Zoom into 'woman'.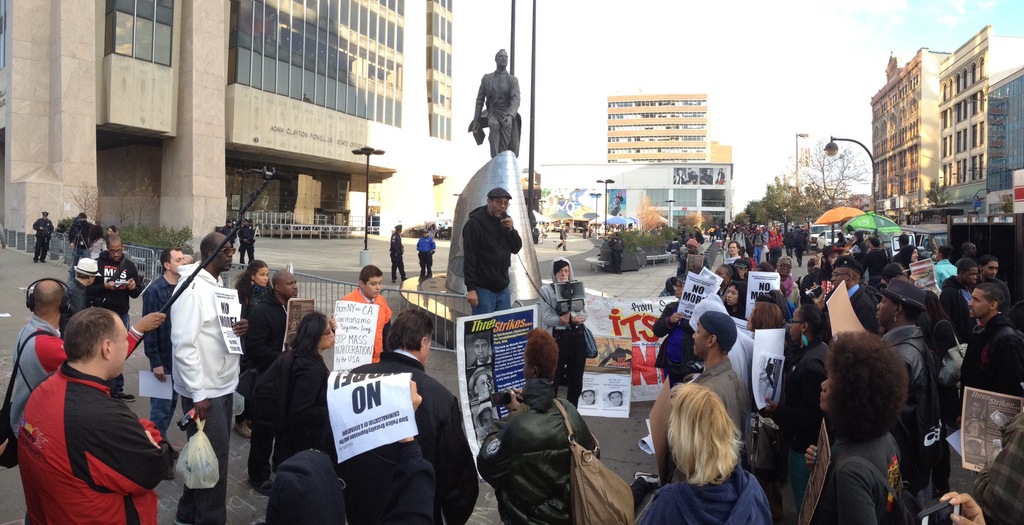
Zoom target: (x1=262, y1=304, x2=330, y2=470).
